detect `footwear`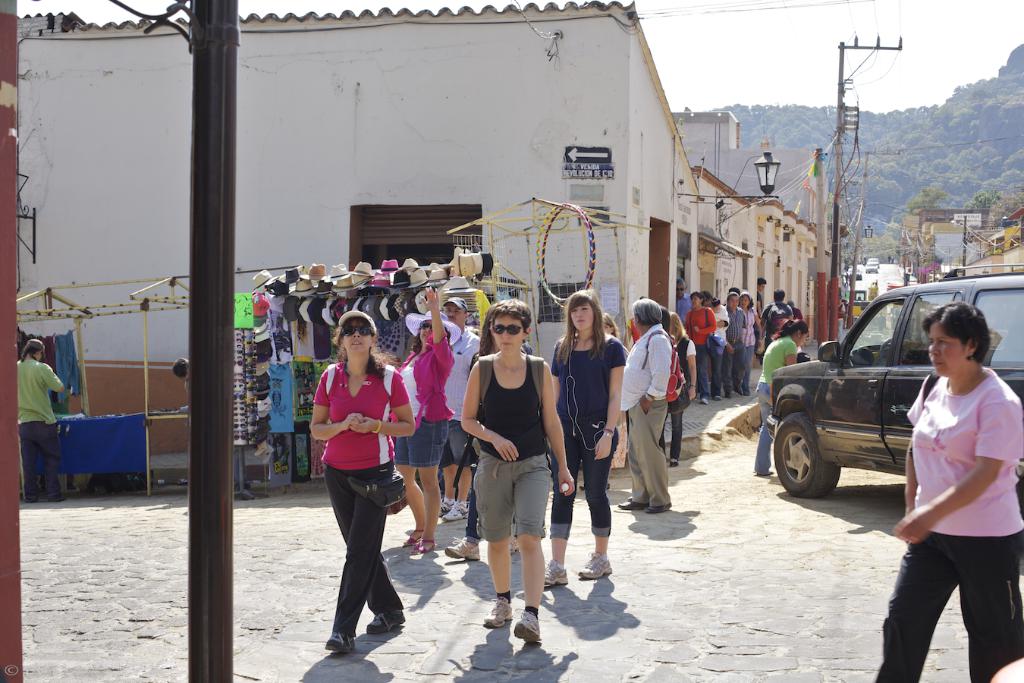
select_region(436, 497, 468, 524)
